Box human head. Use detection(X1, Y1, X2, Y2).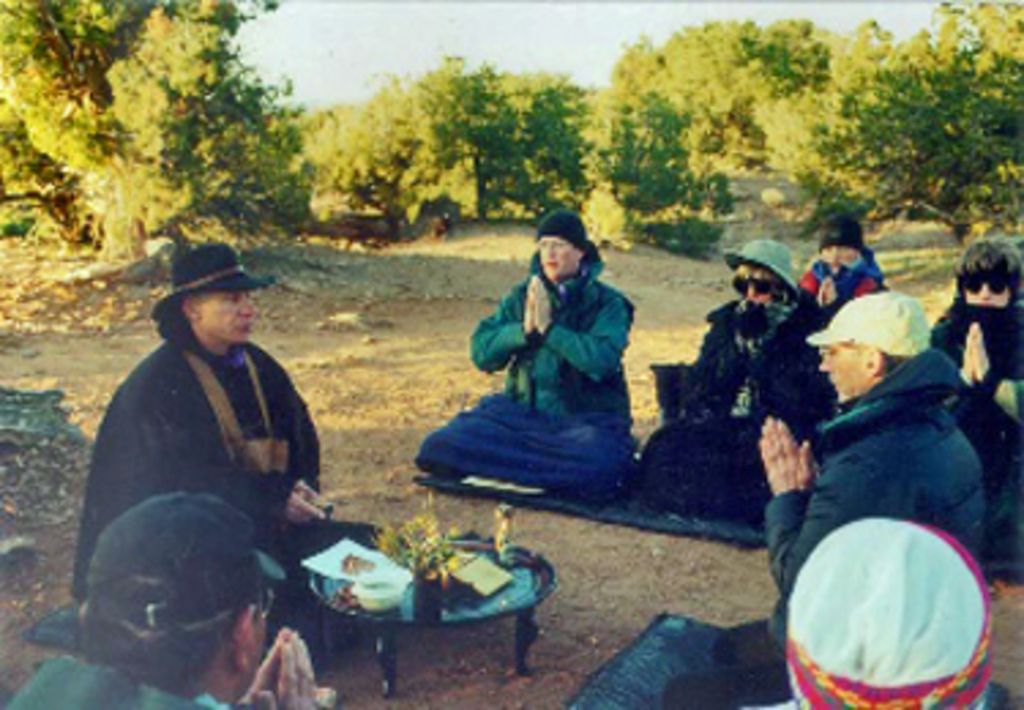
detection(953, 238, 1021, 303).
